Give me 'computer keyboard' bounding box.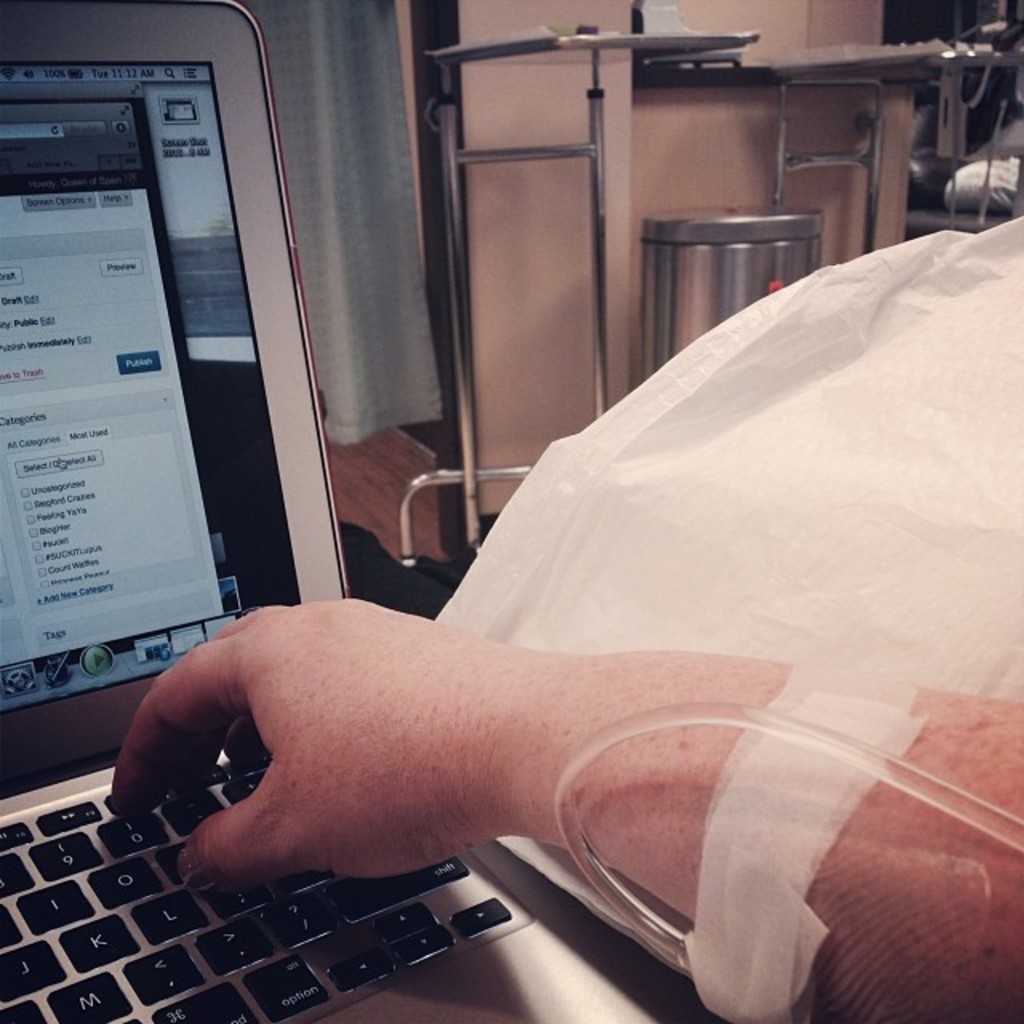
[x1=0, y1=749, x2=522, y2=1022].
